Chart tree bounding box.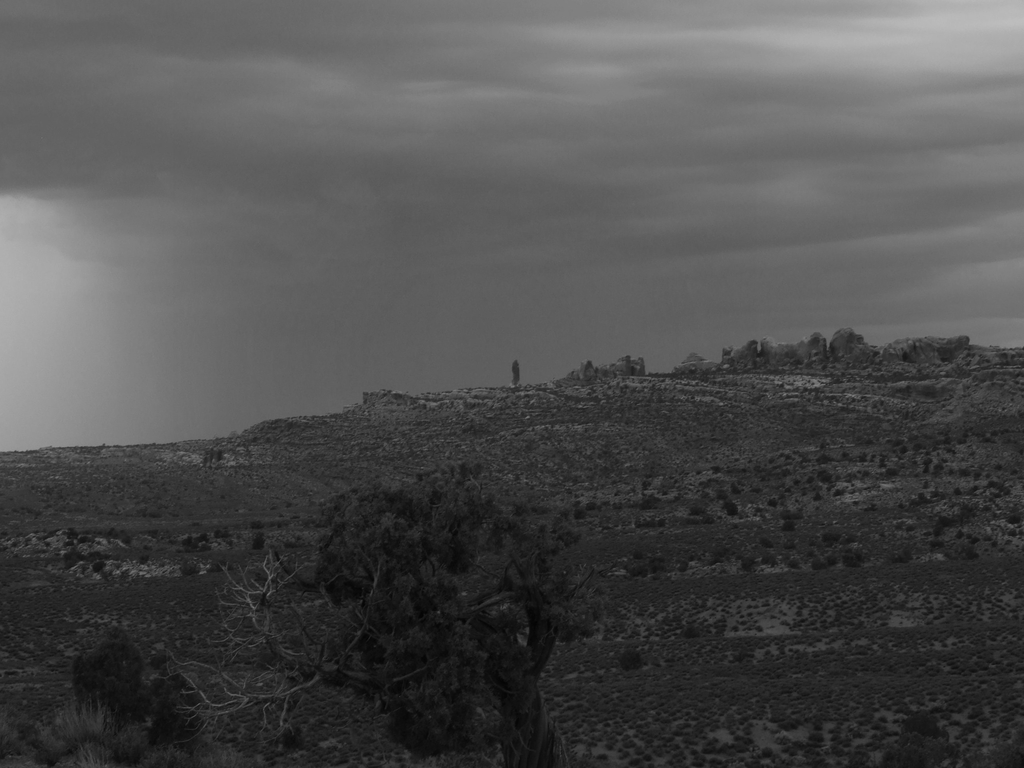
Charted: bbox=[573, 505, 586, 519].
